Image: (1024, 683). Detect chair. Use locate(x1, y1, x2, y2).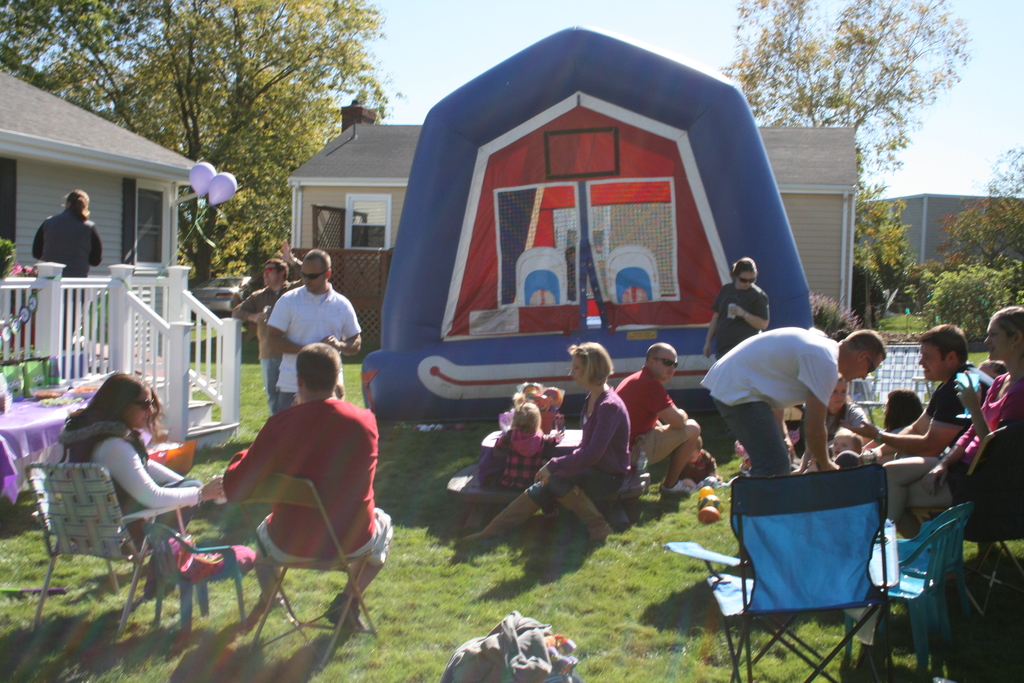
locate(847, 344, 927, 434).
